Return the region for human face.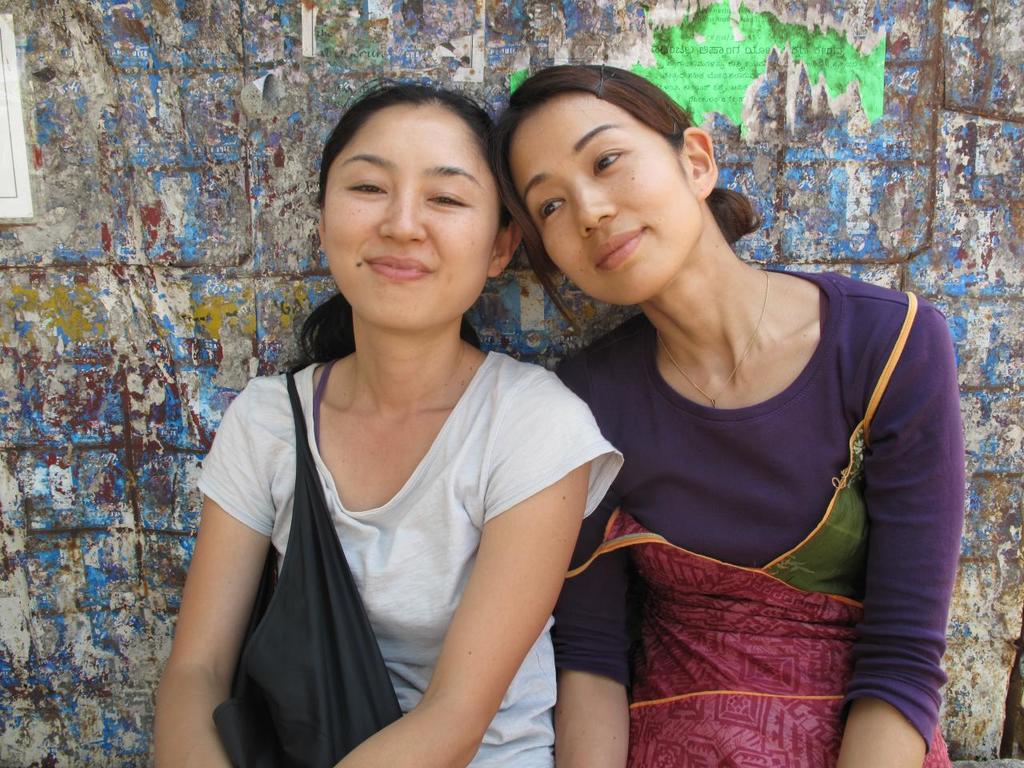
crop(507, 91, 706, 307).
